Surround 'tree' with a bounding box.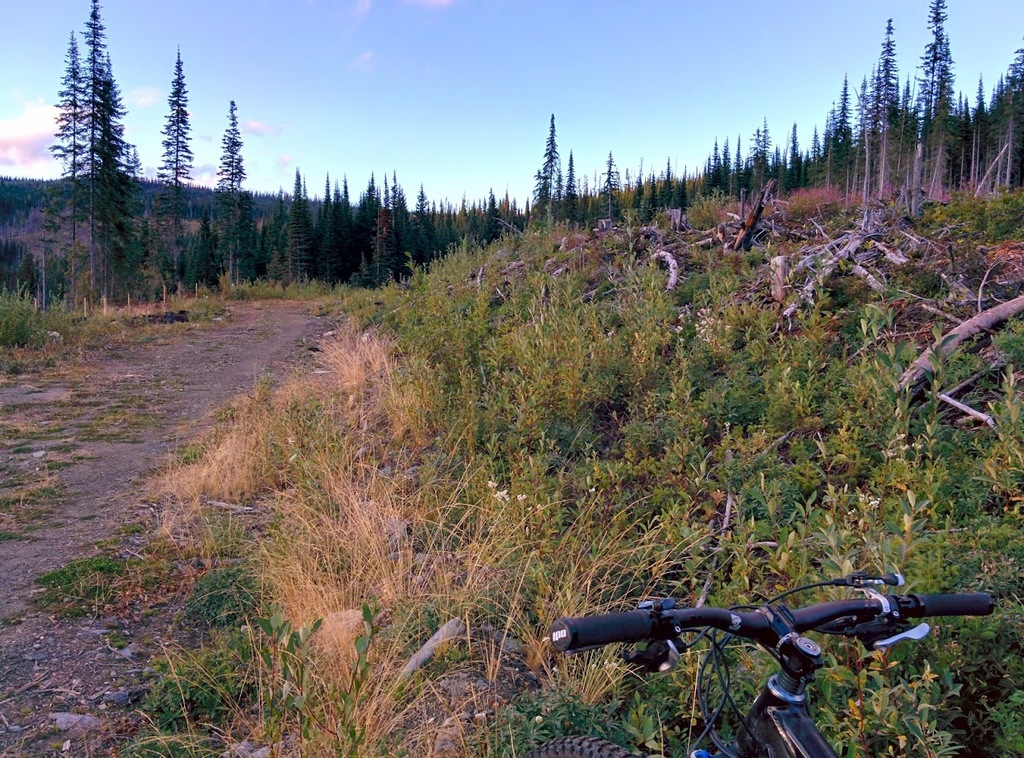
(512, 98, 561, 225).
